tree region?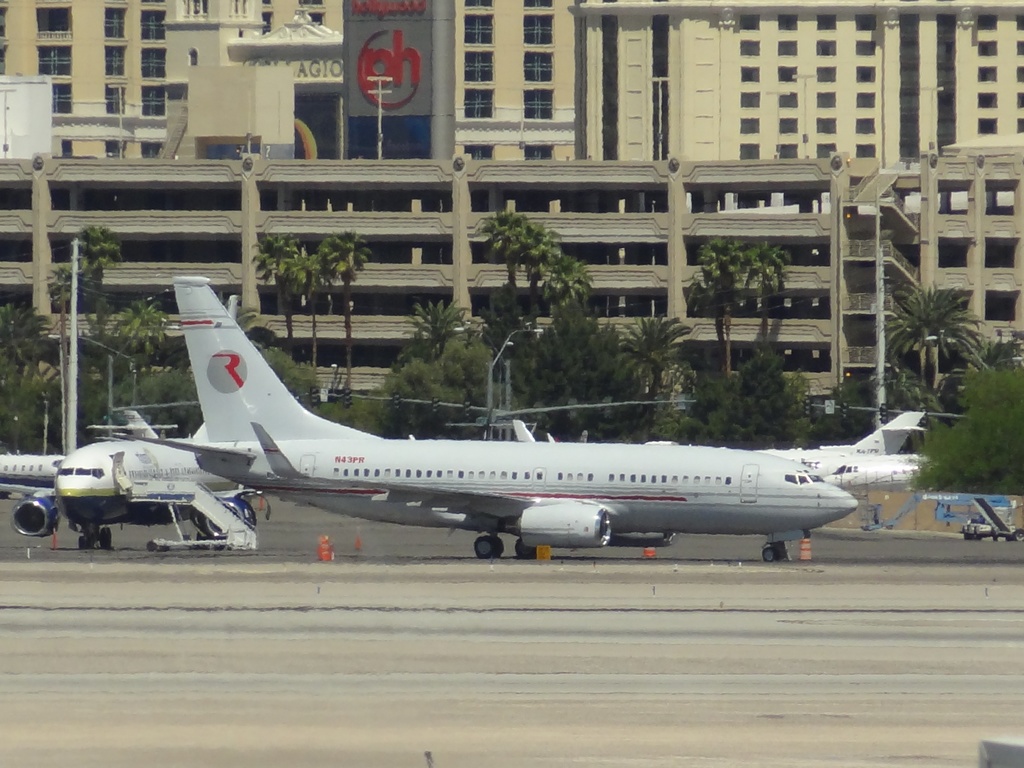
[122,302,168,400]
